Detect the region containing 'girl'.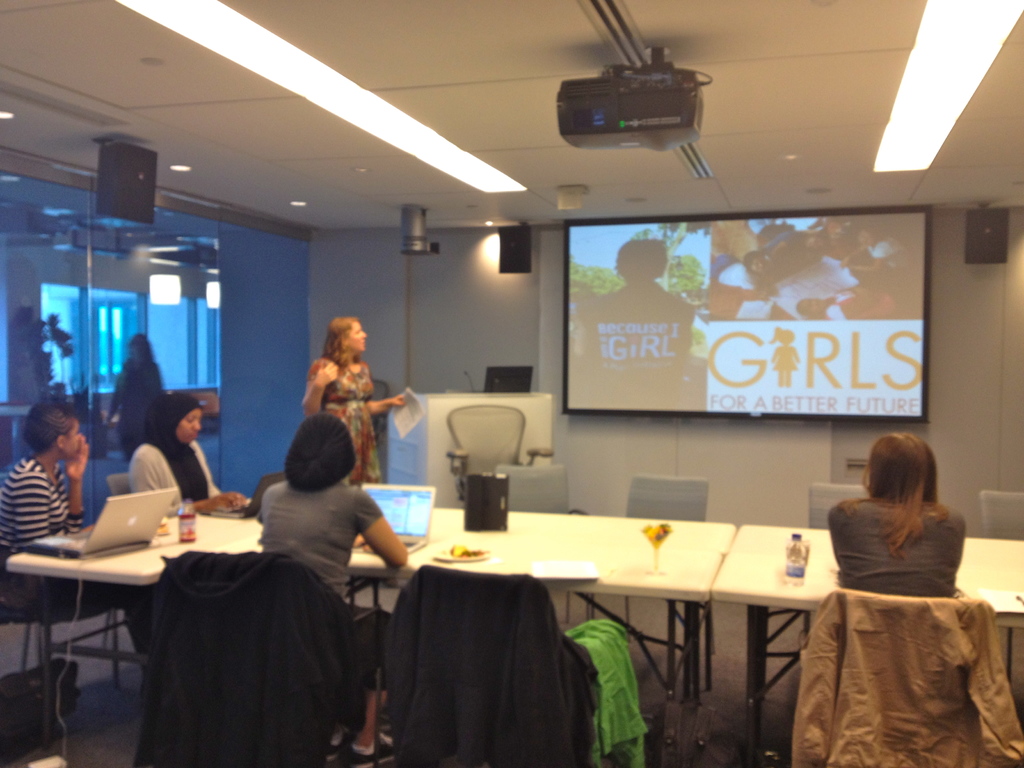
box=[831, 426, 966, 597].
